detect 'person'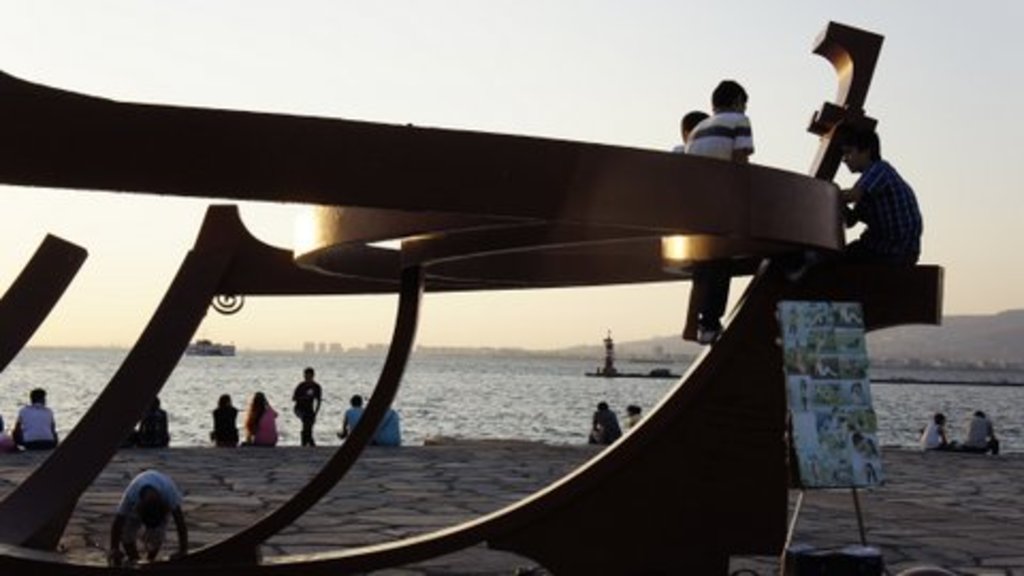
Rect(292, 365, 329, 452)
